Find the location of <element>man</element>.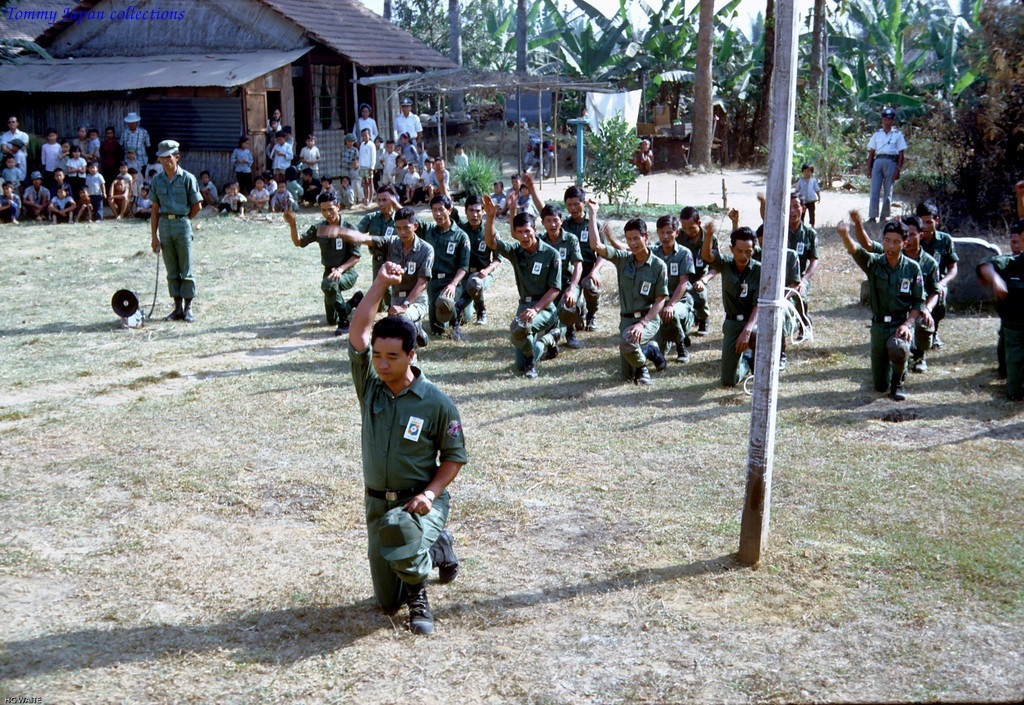
Location: x1=390, y1=94, x2=427, y2=151.
